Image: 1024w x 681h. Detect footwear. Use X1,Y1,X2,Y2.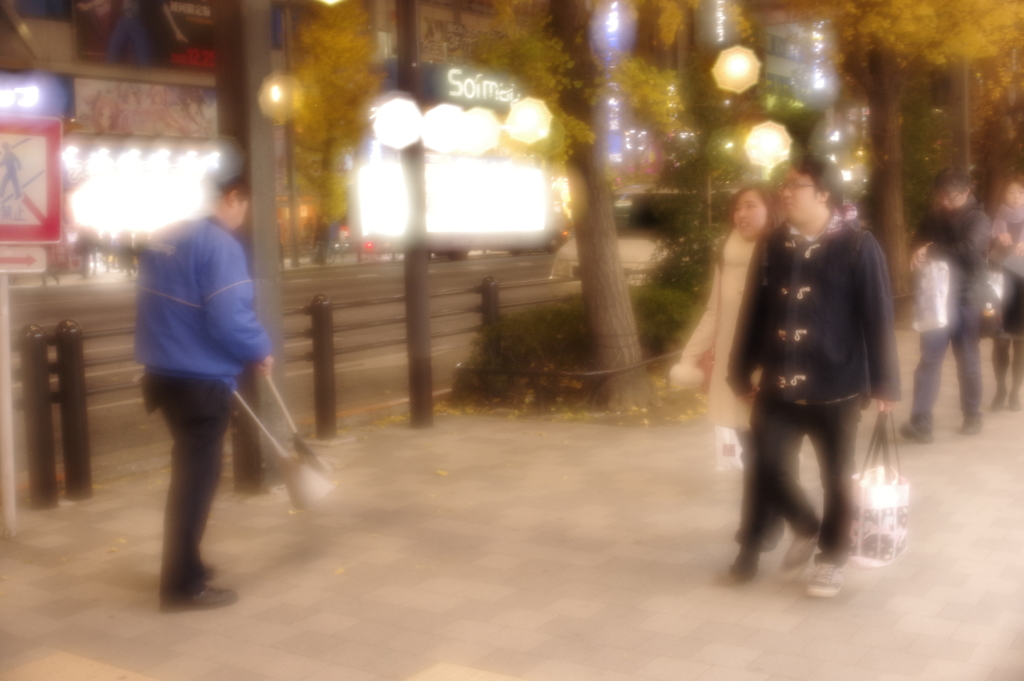
800,561,846,611.
